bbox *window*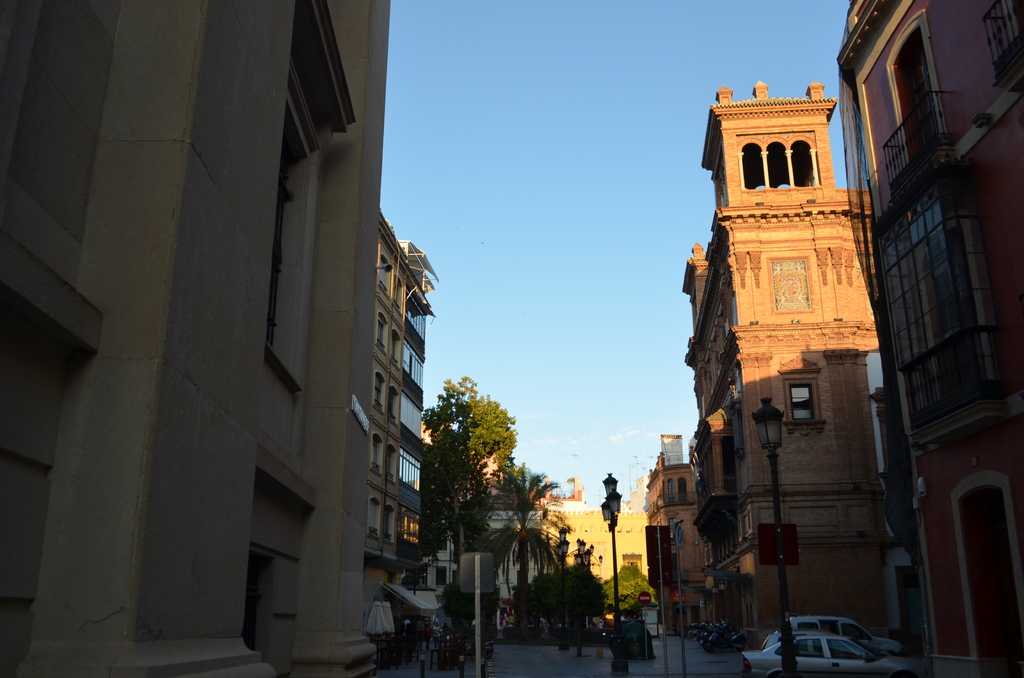
[left=877, top=98, right=989, bottom=460]
